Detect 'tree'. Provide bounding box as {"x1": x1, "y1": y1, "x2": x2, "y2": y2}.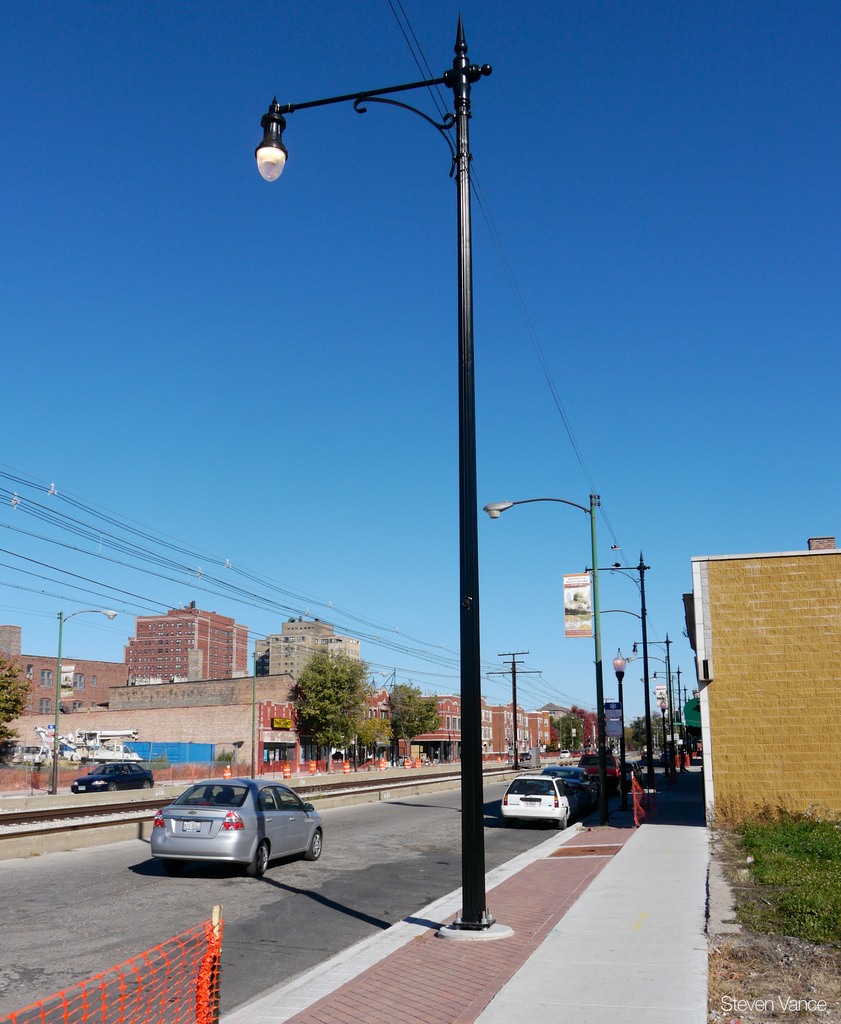
{"x1": 288, "y1": 649, "x2": 386, "y2": 771}.
